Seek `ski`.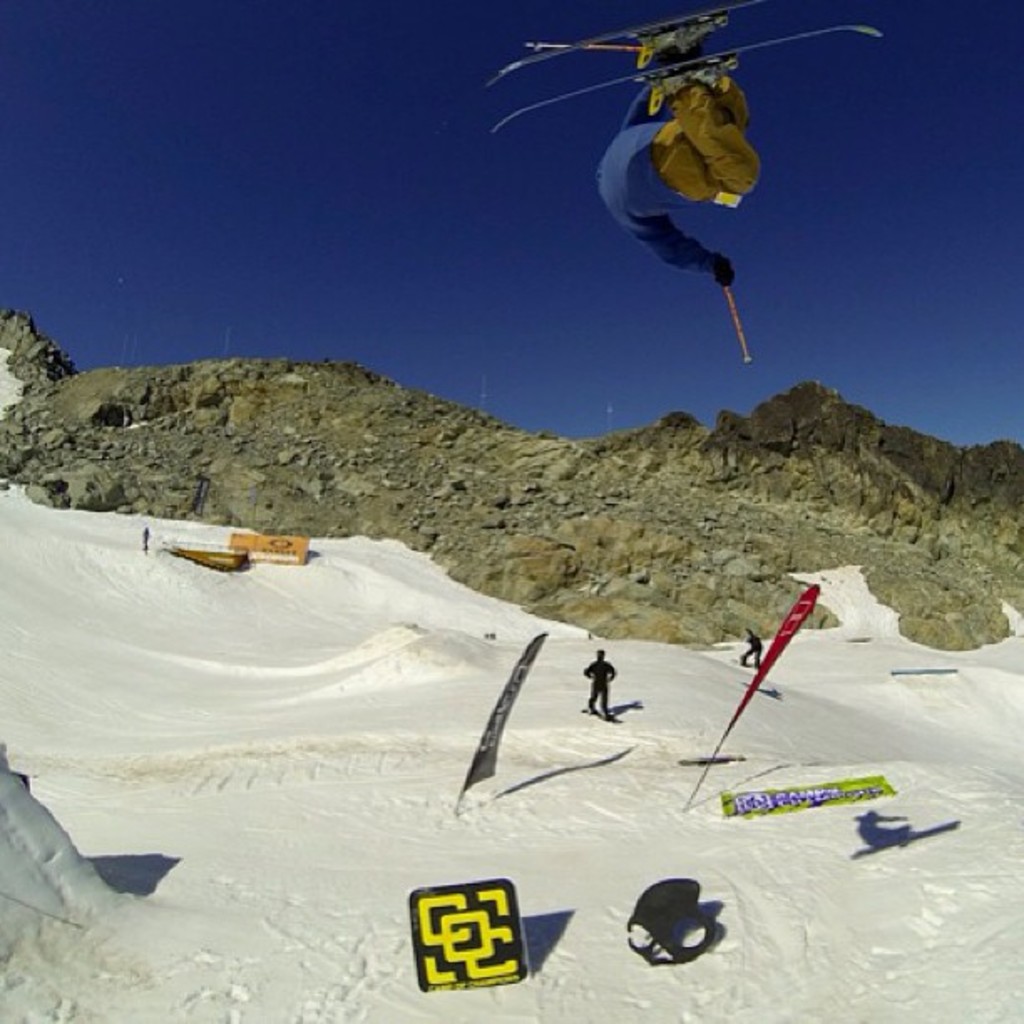
(572, 701, 627, 733).
